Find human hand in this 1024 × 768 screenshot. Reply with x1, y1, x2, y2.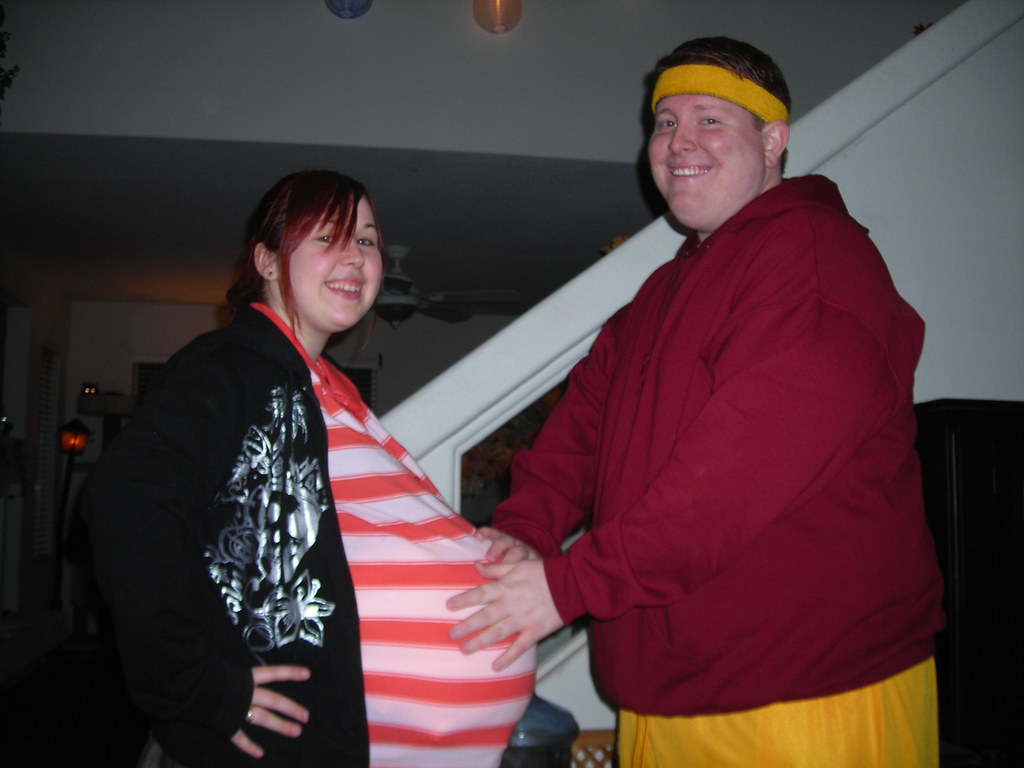
230, 663, 311, 760.
